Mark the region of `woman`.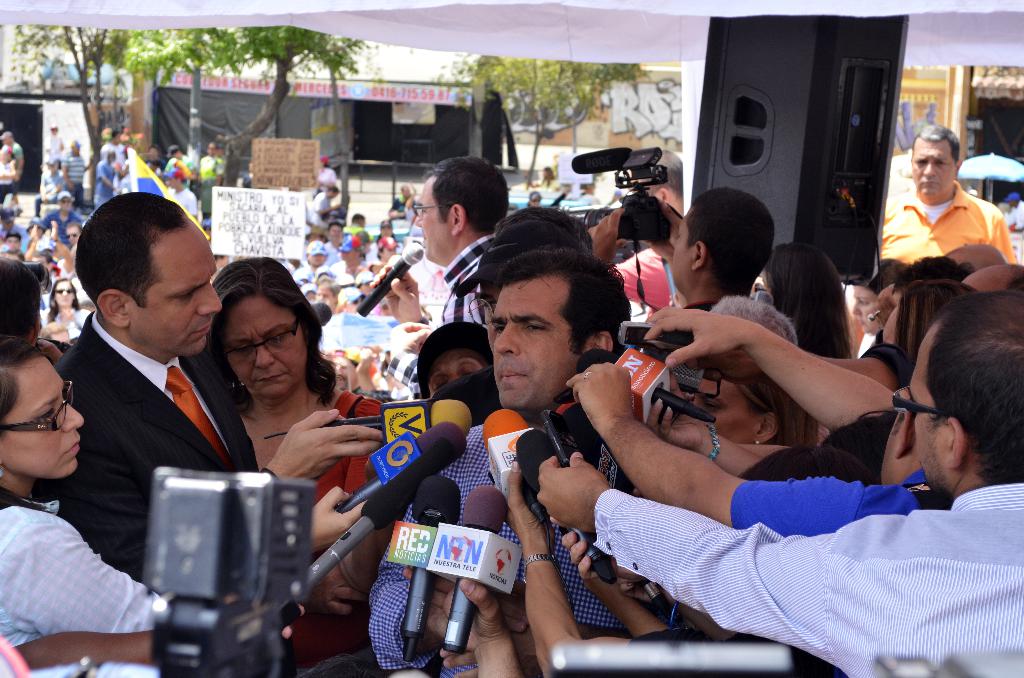
Region: rect(852, 256, 906, 356).
